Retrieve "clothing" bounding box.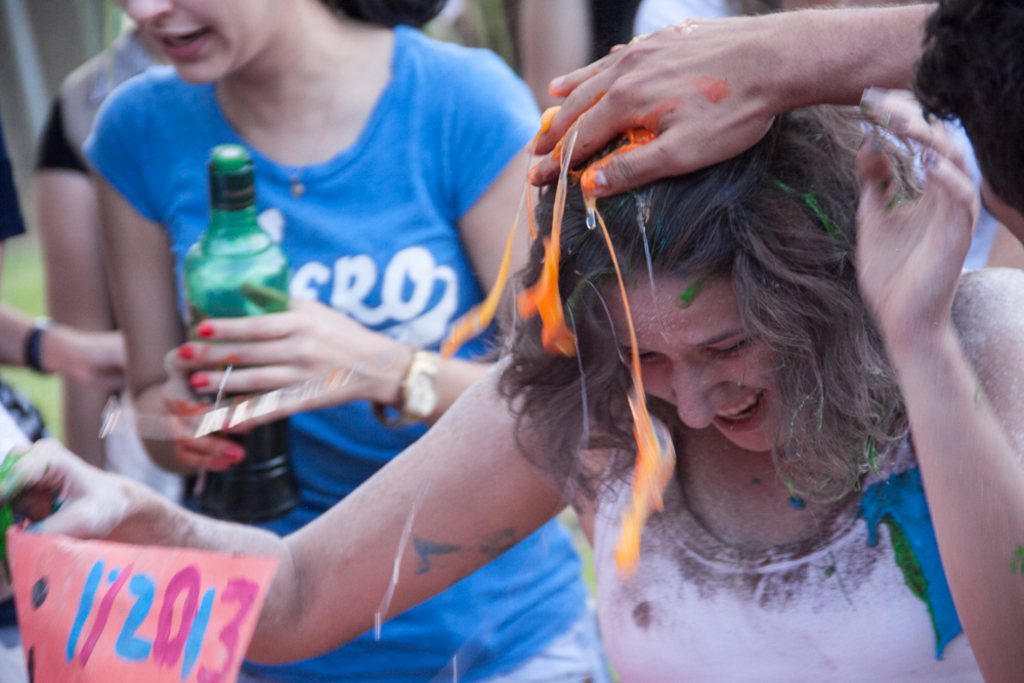
Bounding box: l=569, t=352, r=996, b=682.
